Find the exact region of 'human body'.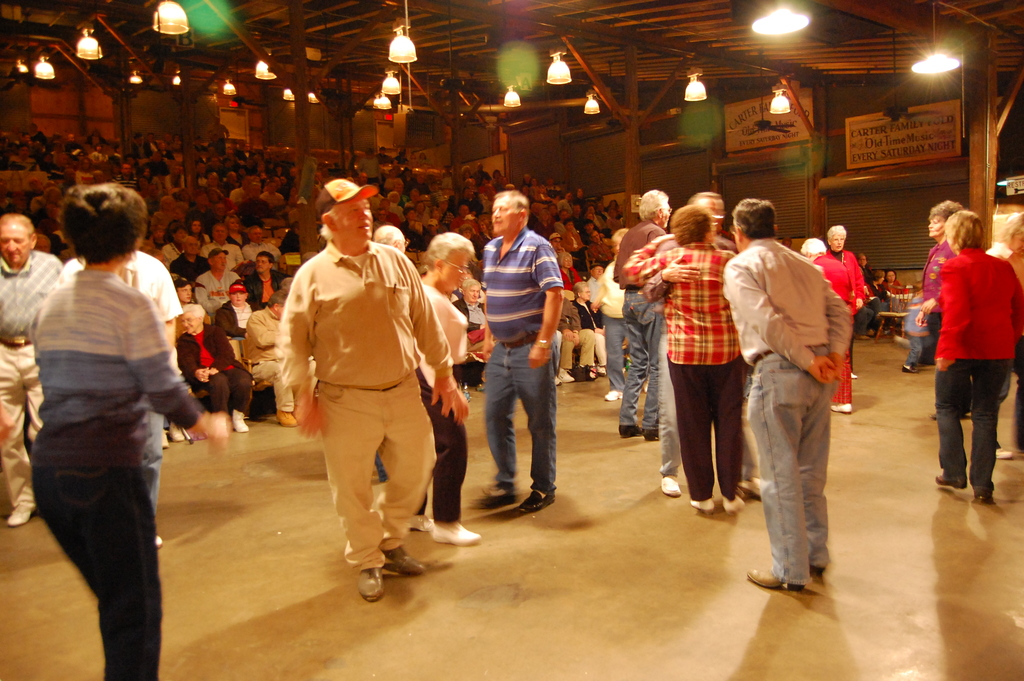
Exact region: <box>247,249,282,305</box>.
